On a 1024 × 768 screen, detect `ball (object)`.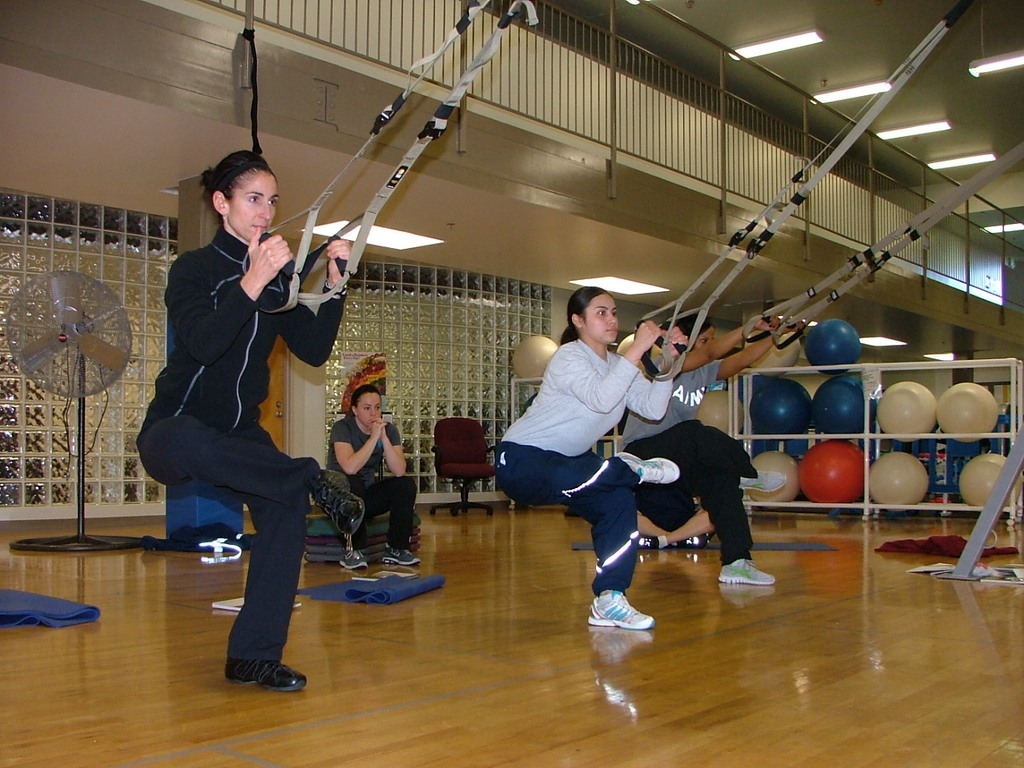
l=804, t=322, r=858, b=368.
